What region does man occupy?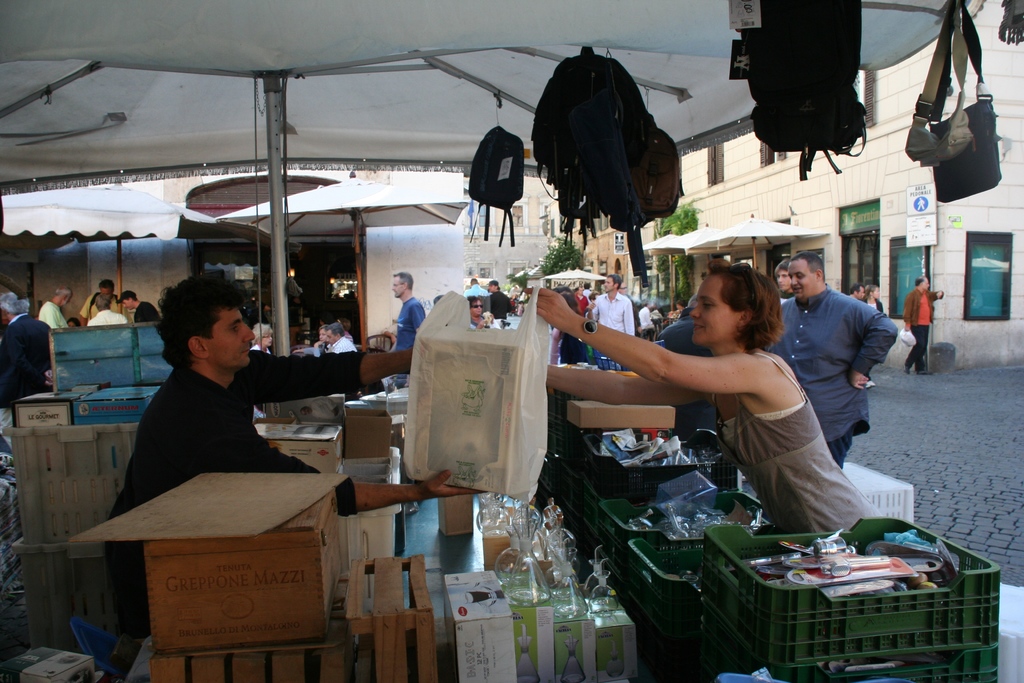
<bbox>489, 278, 510, 319</bbox>.
